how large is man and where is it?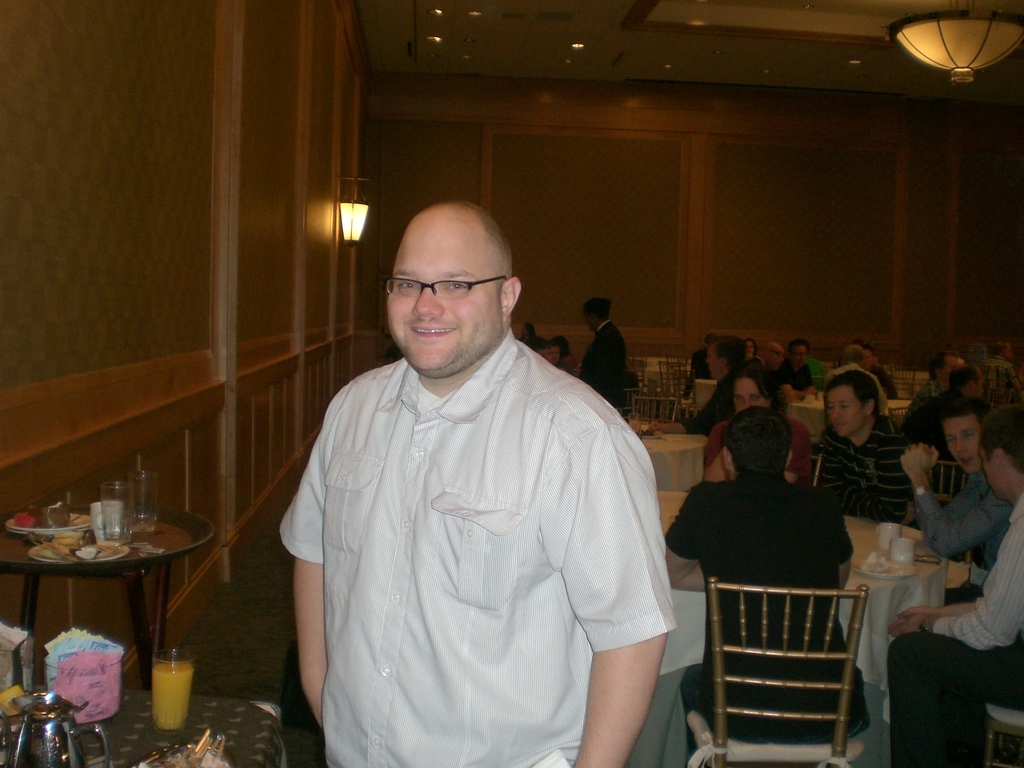
Bounding box: x1=829 y1=343 x2=886 y2=405.
